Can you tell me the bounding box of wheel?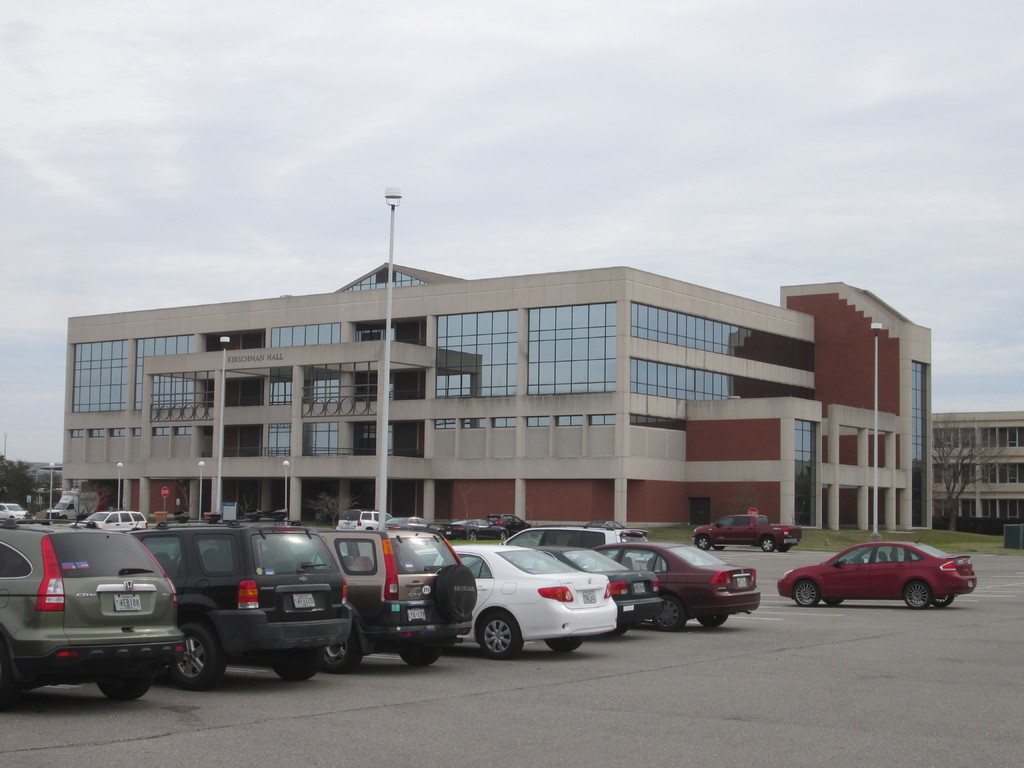
BBox(823, 598, 844, 605).
